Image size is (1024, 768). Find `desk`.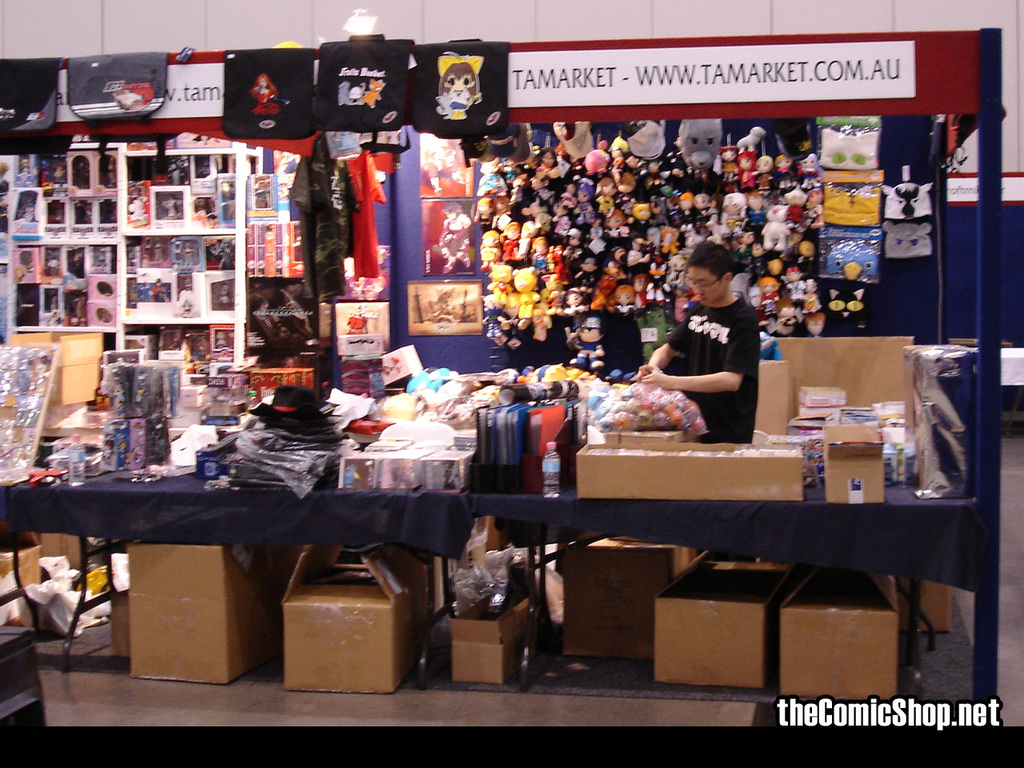
(left=470, top=452, right=979, bottom=695).
